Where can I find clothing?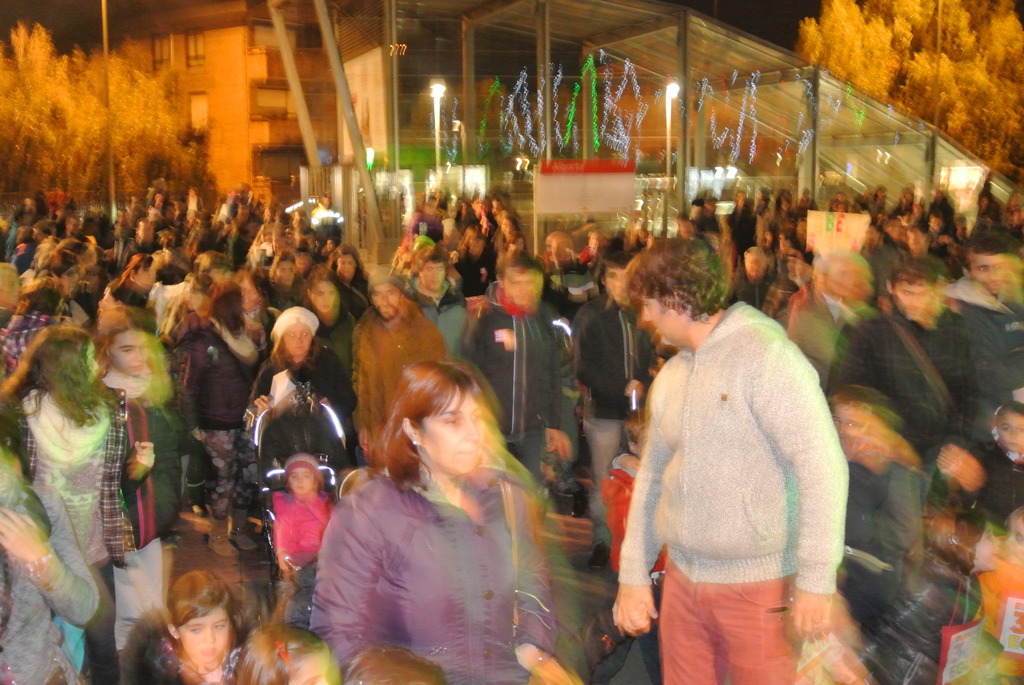
You can find it at l=446, t=246, r=486, b=308.
